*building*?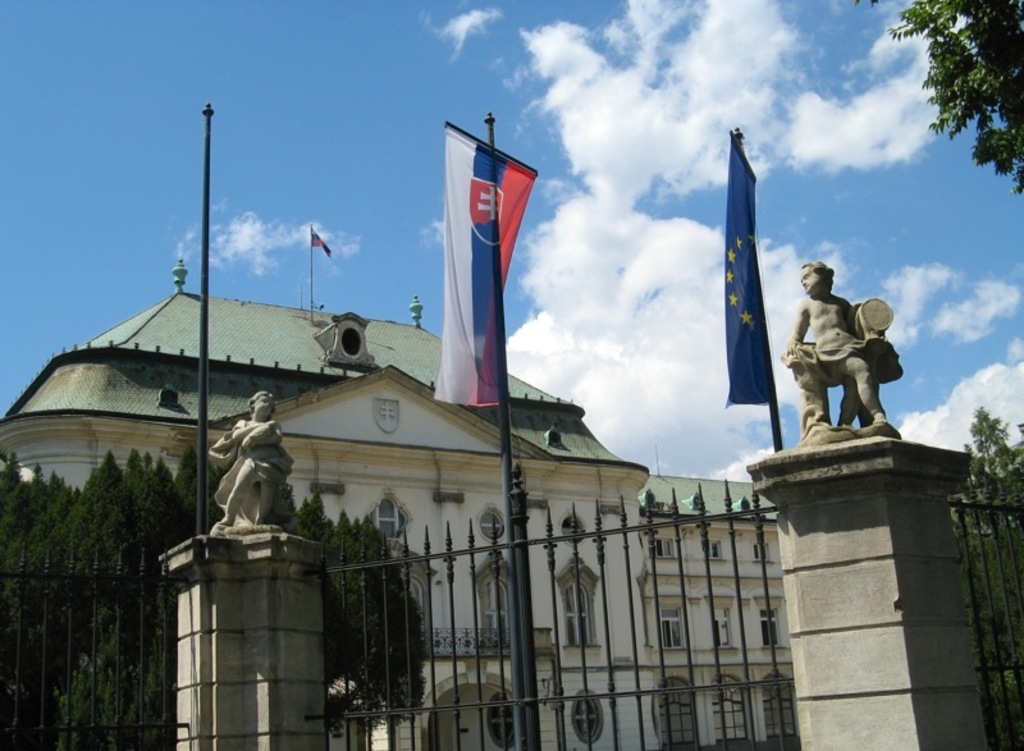
Rect(0, 256, 1023, 747)
